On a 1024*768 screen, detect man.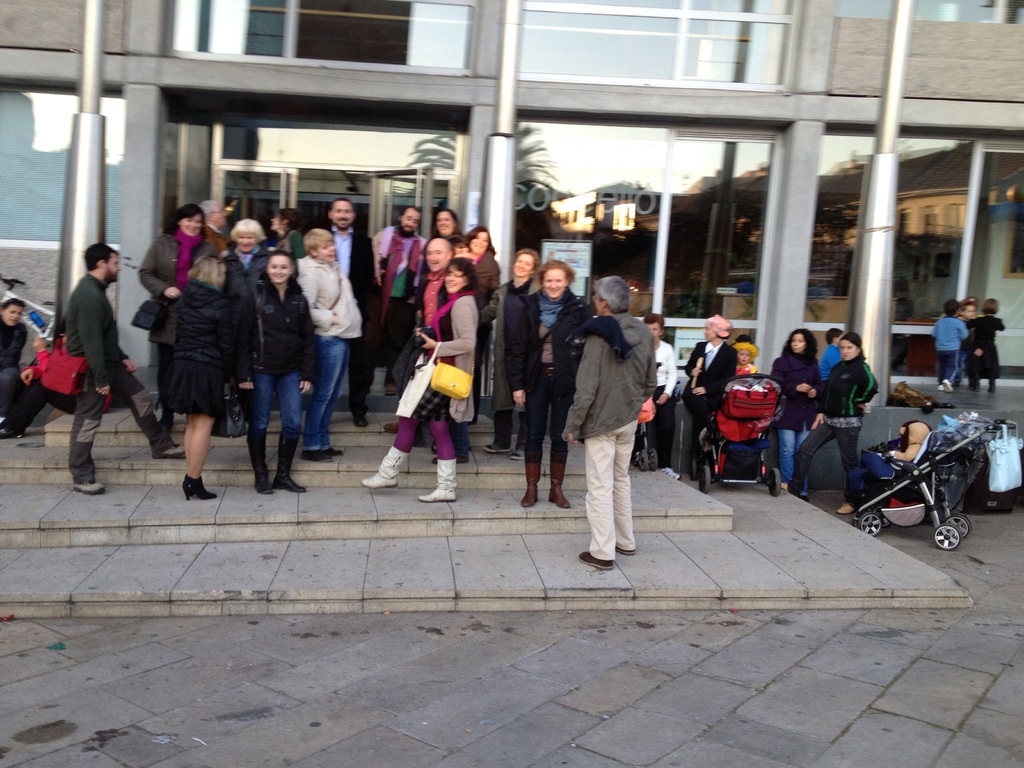
Rect(60, 243, 193, 500).
